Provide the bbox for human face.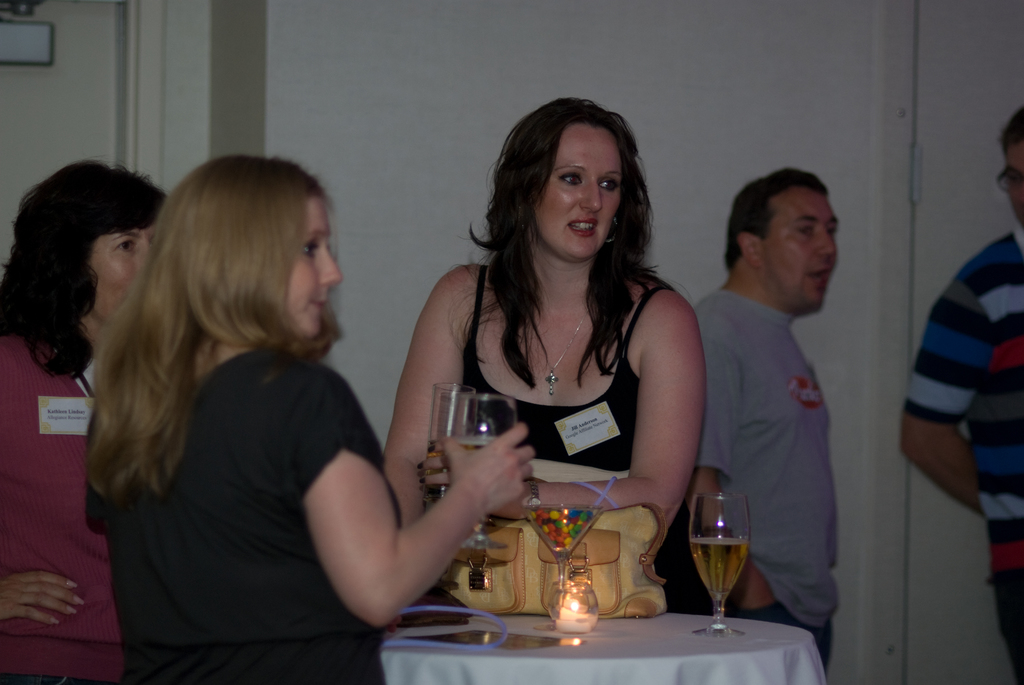
locate(89, 216, 157, 323).
